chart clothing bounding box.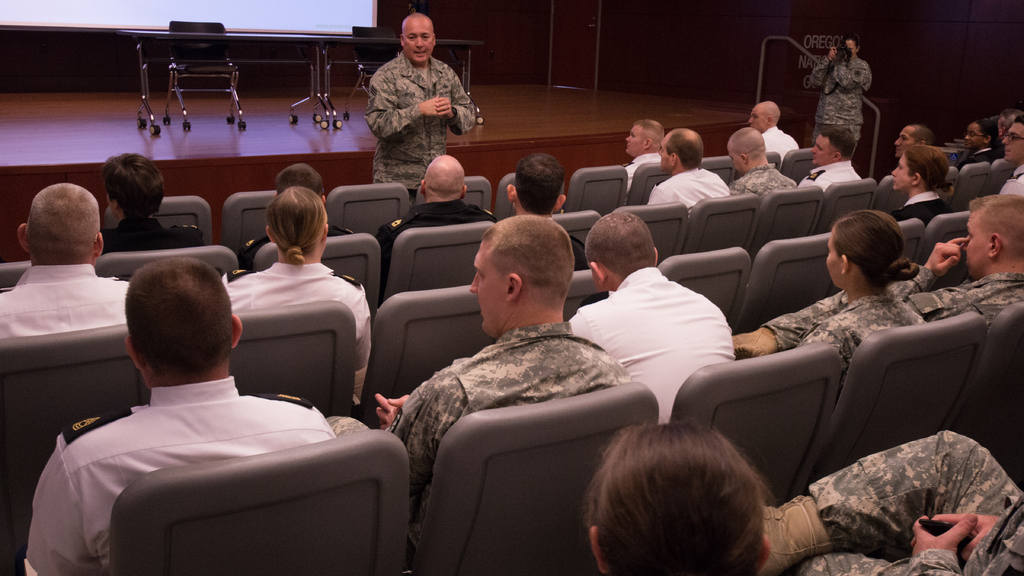
Charted: bbox(650, 166, 732, 209).
